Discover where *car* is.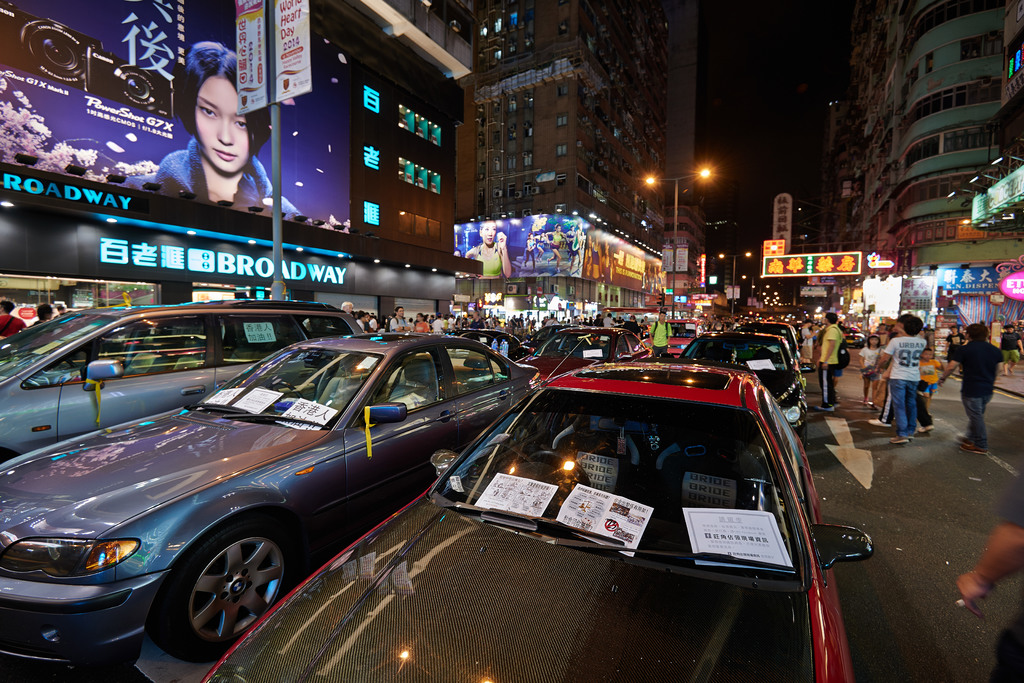
Discovered at <box>0,303,366,461</box>.
